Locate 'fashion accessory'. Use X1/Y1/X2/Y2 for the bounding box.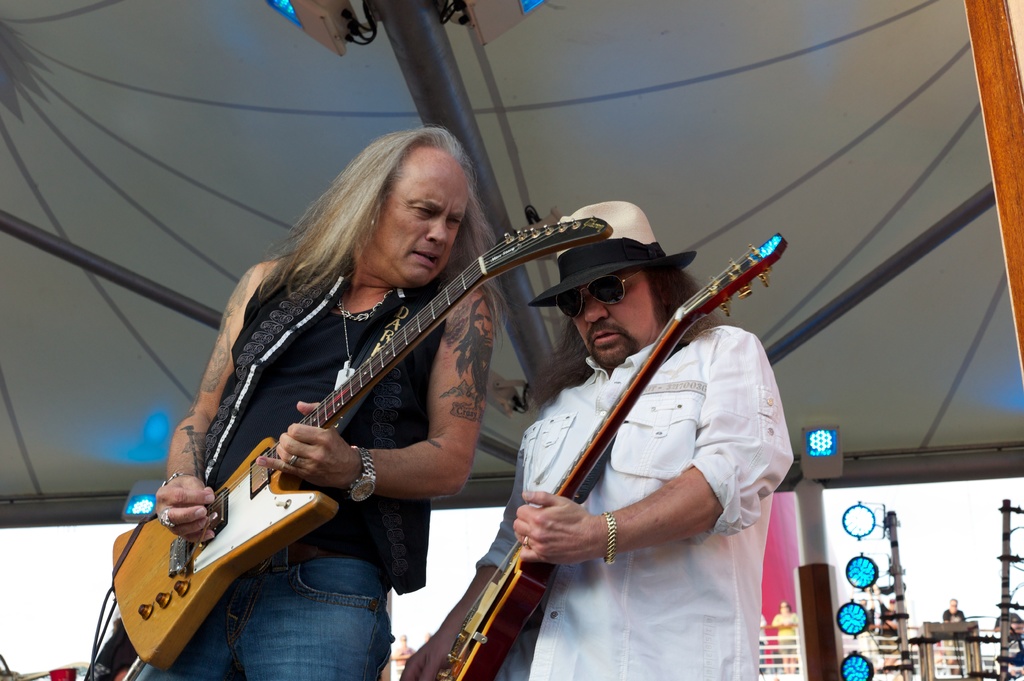
554/270/644/307.
